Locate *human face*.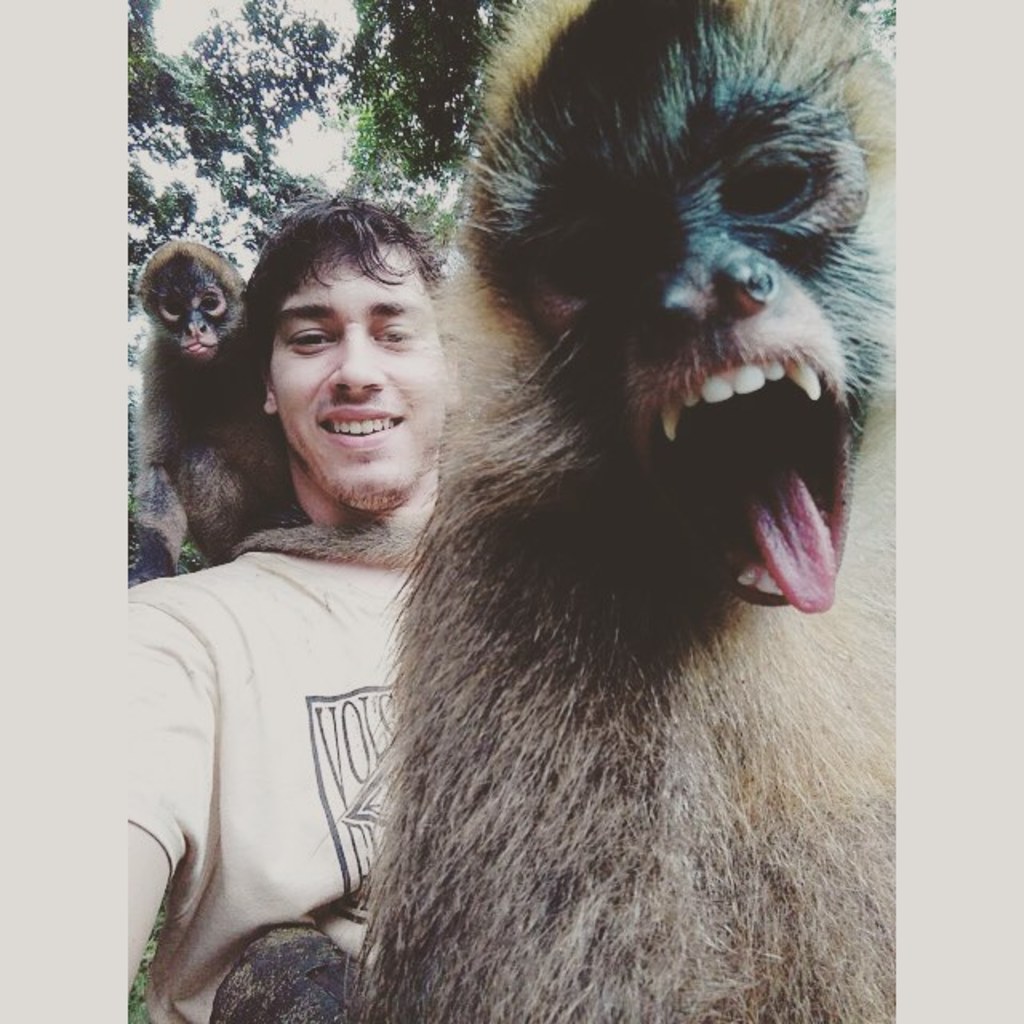
Bounding box: locate(266, 240, 443, 509).
